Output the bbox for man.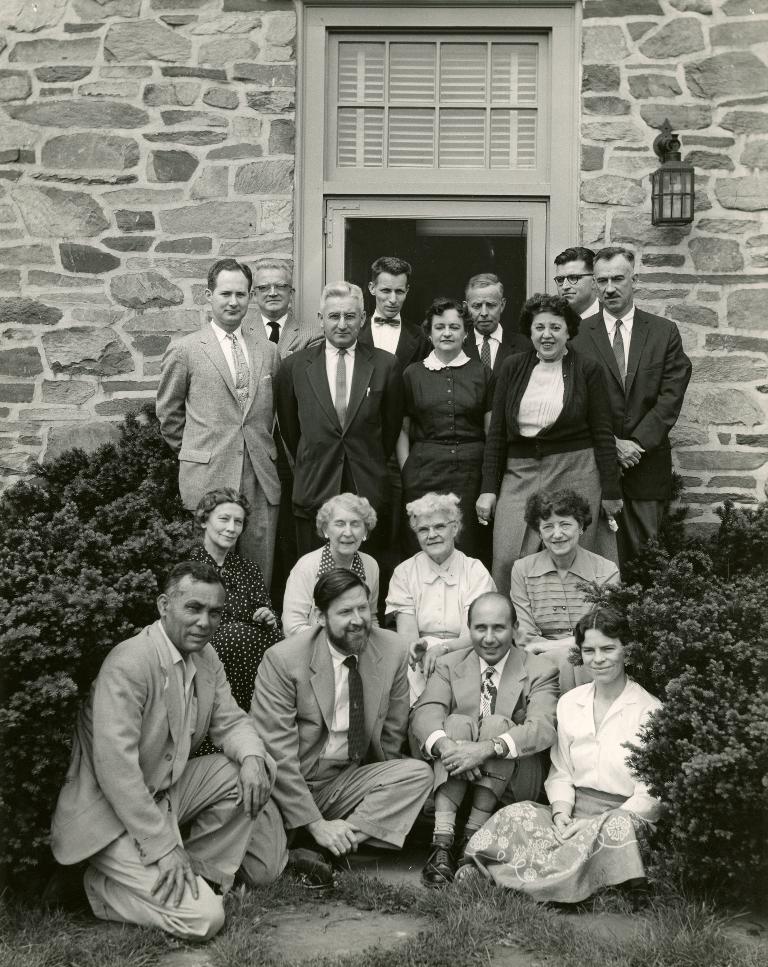
BBox(248, 564, 434, 872).
